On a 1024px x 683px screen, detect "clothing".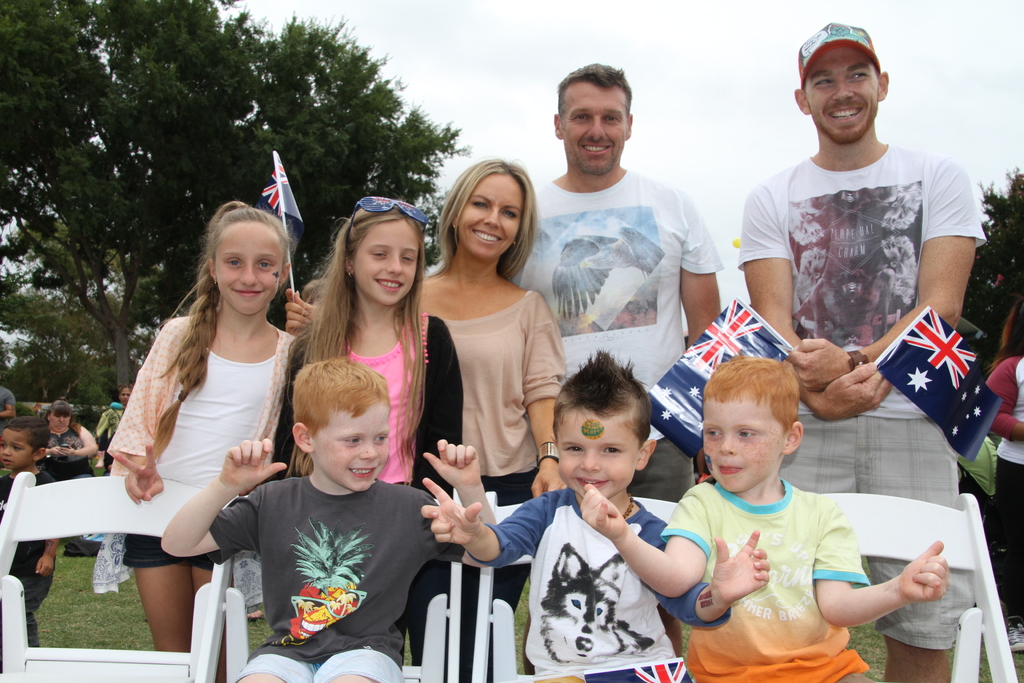
{"x1": 659, "y1": 478, "x2": 874, "y2": 682}.
